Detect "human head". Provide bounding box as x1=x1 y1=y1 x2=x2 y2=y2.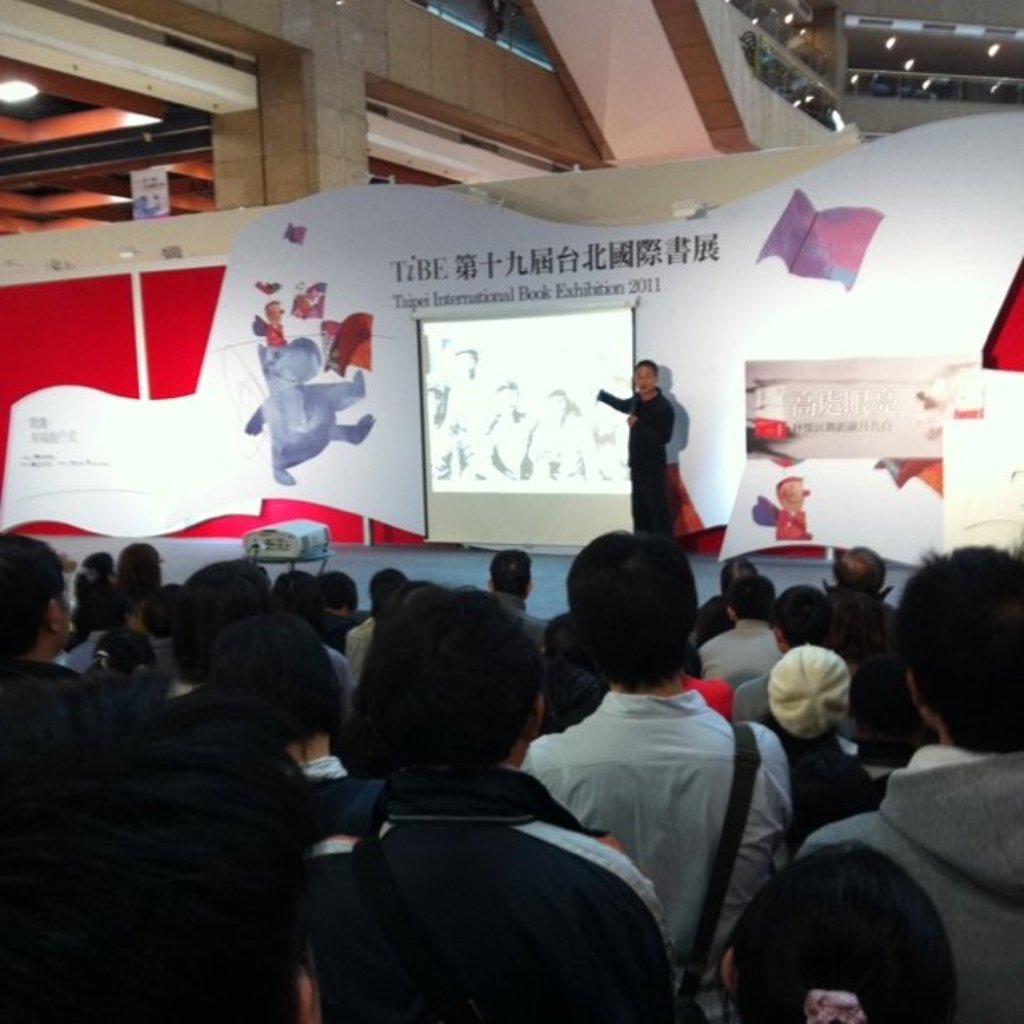
x1=159 y1=579 x2=184 y2=617.
